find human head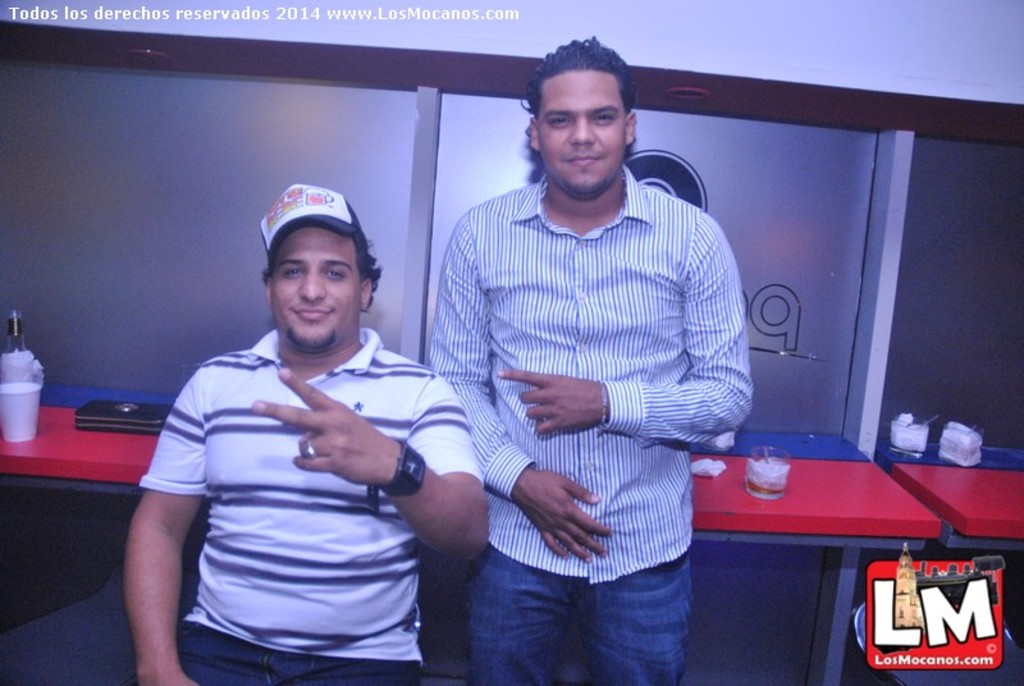
x1=530, y1=35, x2=643, y2=197
